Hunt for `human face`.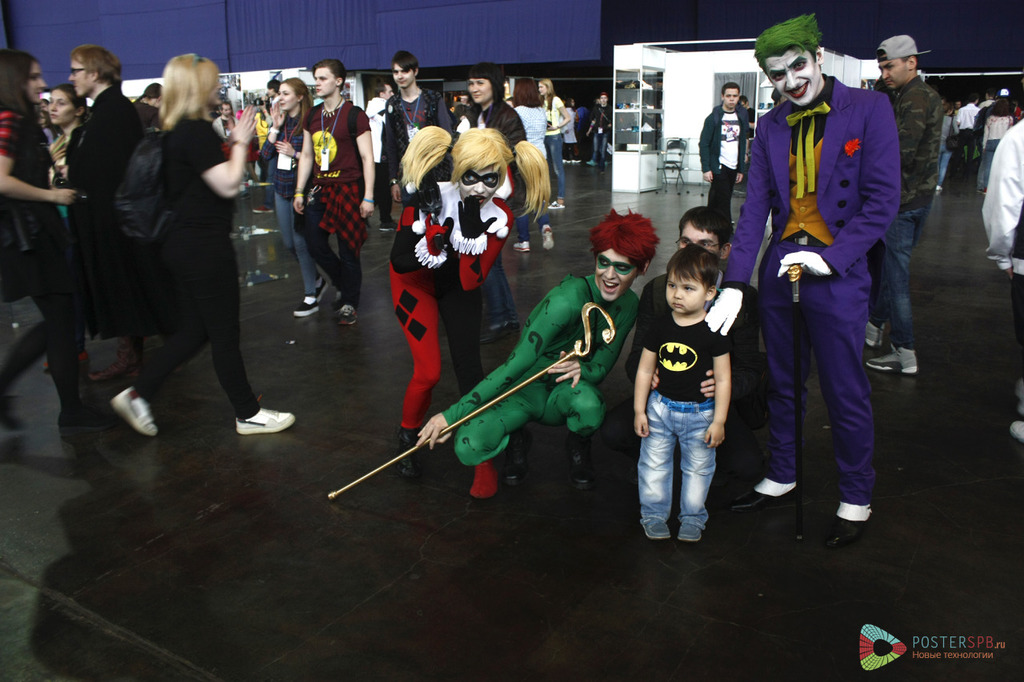
Hunted down at (281, 87, 300, 107).
